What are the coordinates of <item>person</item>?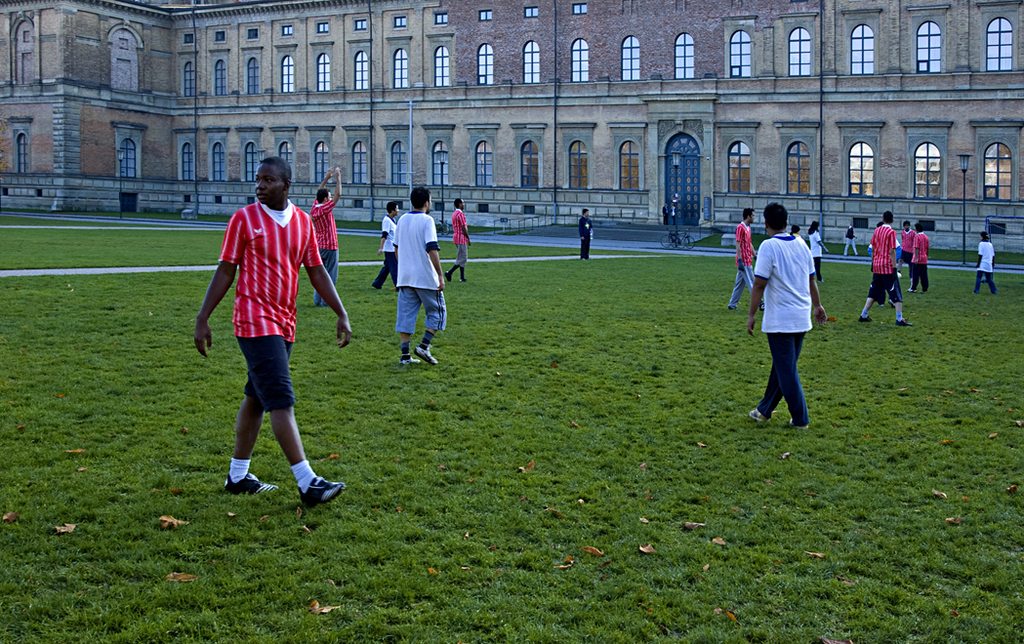
<region>895, 217, 912, 279</region>.
